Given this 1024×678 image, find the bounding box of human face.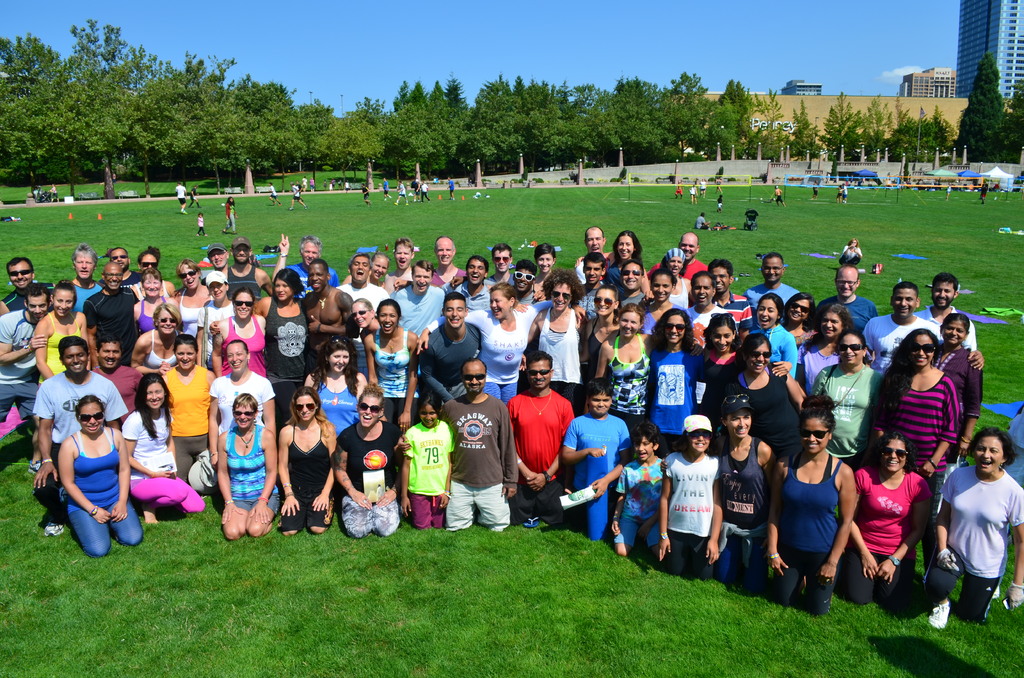
bbox=[63, 349, 90, 374].
